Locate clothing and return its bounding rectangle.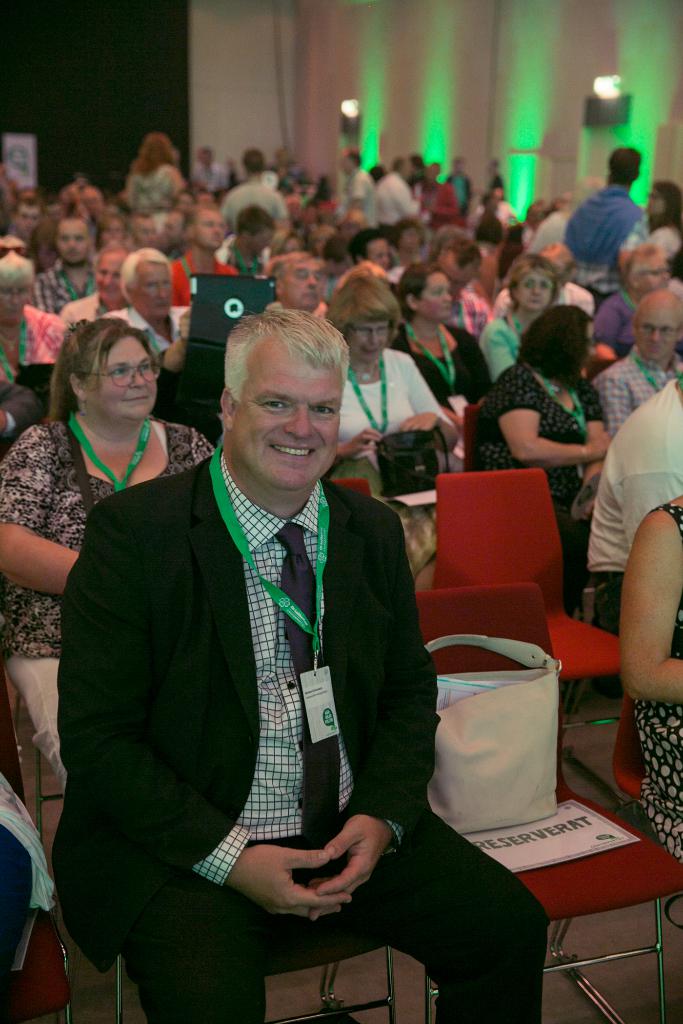
<region>60, 292, 110, 323</region>.
